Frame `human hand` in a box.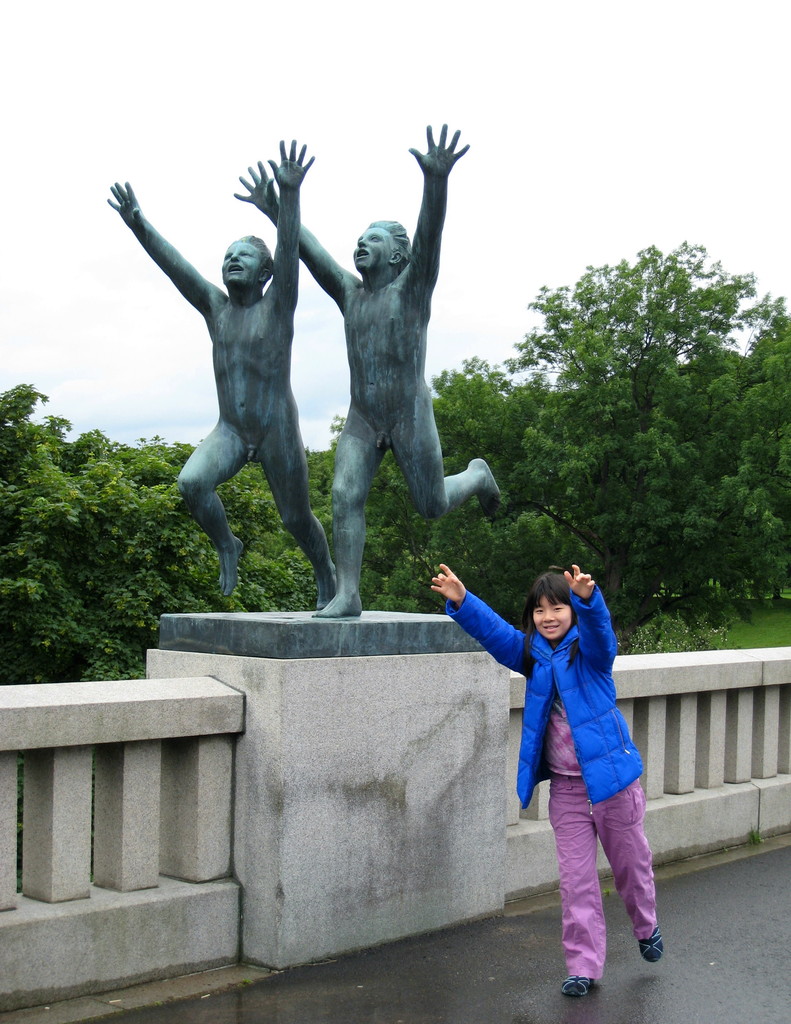
region(235, 162, 276, 212).
